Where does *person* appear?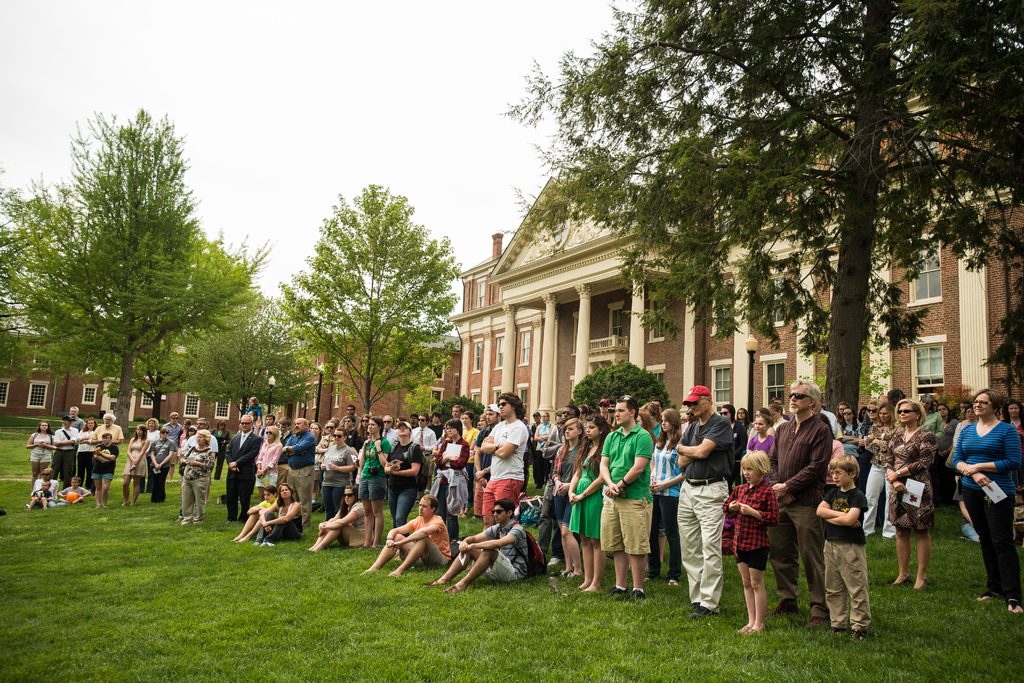
Appears at BBox(23, 416, 56, 496).
